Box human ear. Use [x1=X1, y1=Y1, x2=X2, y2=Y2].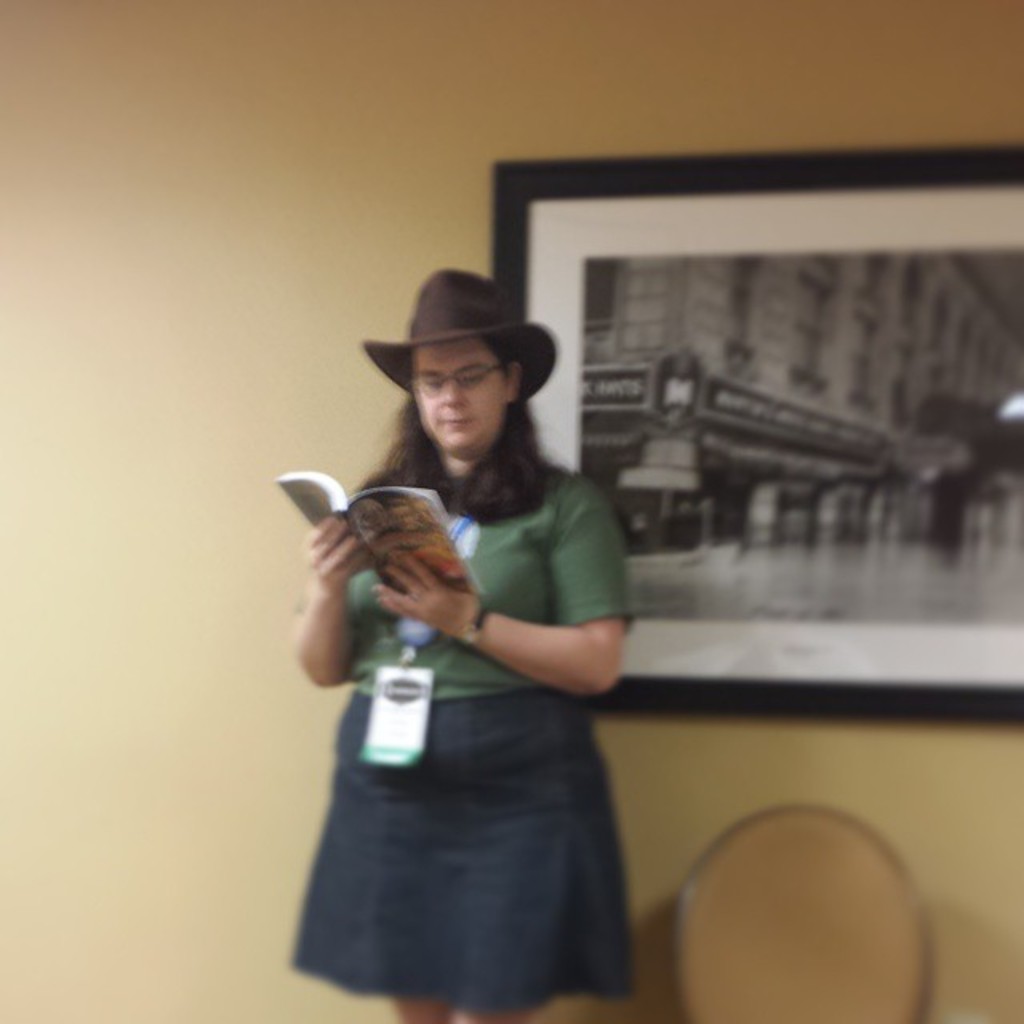
[x1=502, y1=363, x2=525, y2=405].
